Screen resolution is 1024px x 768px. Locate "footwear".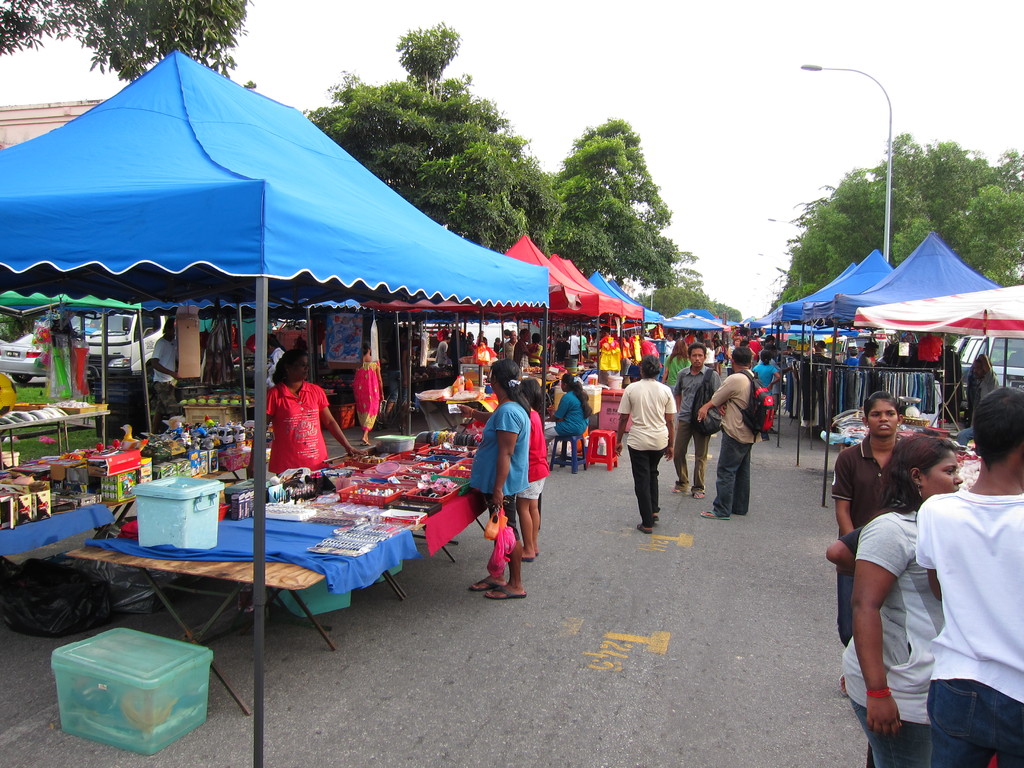
<region>701, 512, 731, 520</region>.
